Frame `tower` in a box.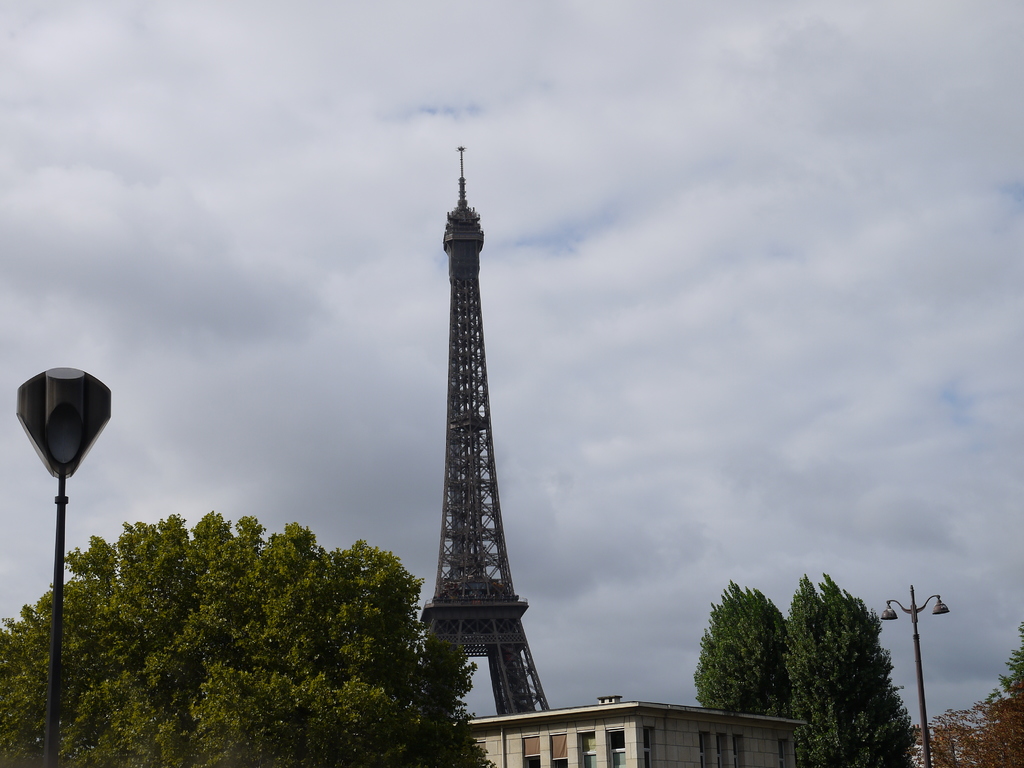
(392, 145, 547, 687).
